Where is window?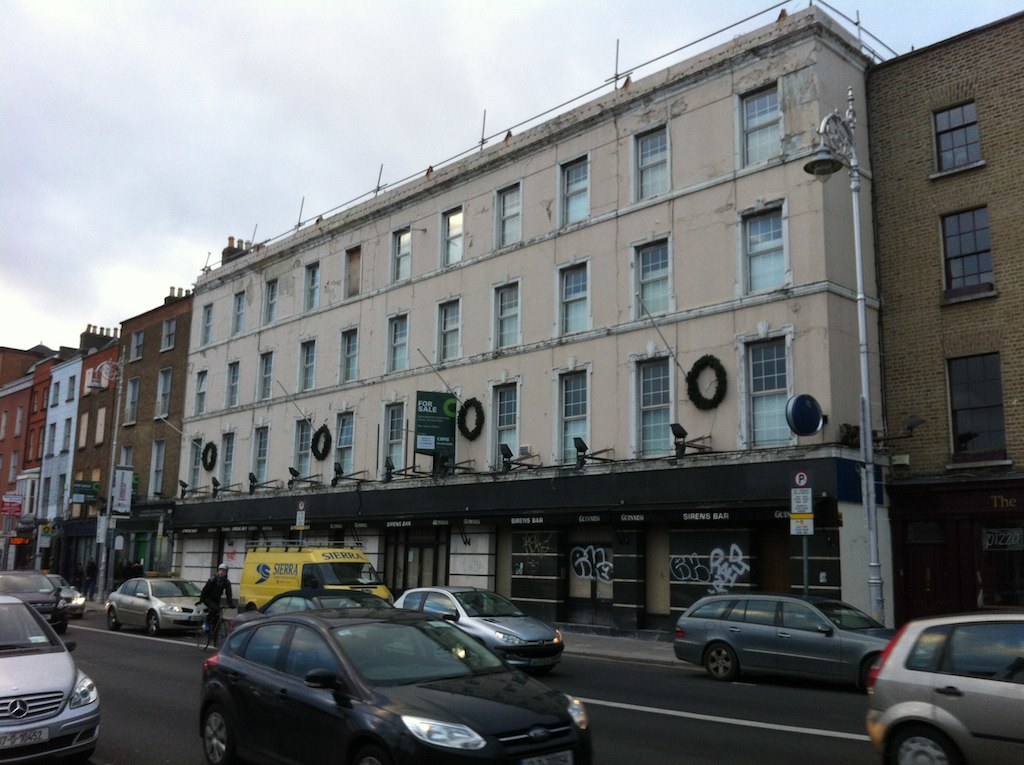
[left=293, top=332, right=318, bottom=397].
